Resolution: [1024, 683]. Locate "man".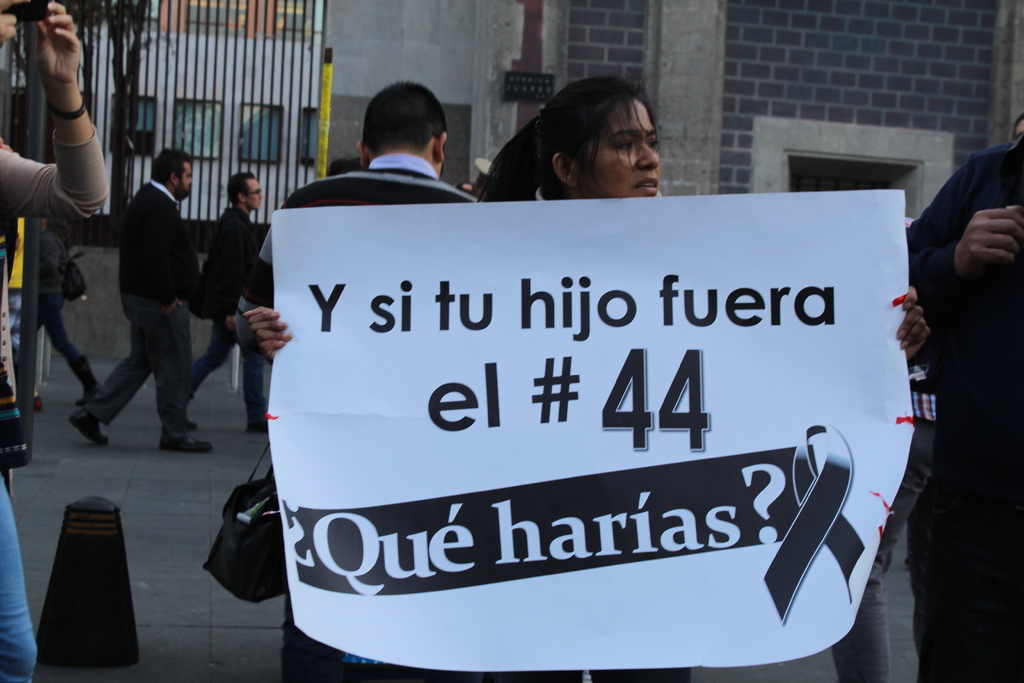
select_region(0, 0, 113, 682).
